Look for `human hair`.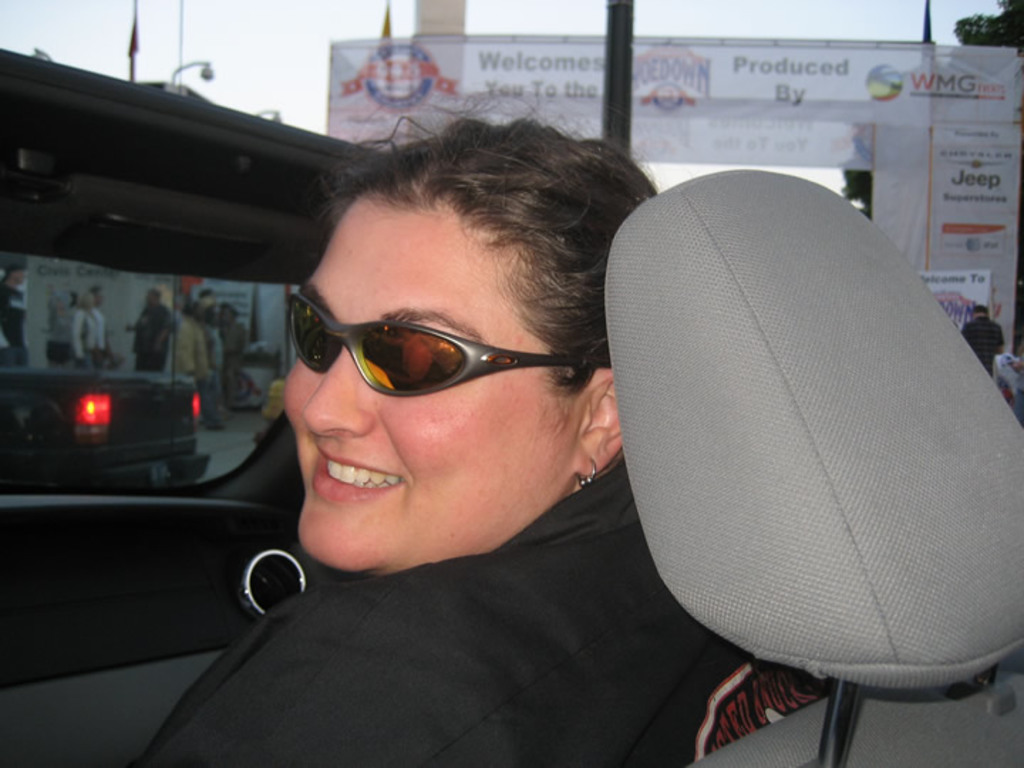
Found: box=[978, 300, 994, 316].
